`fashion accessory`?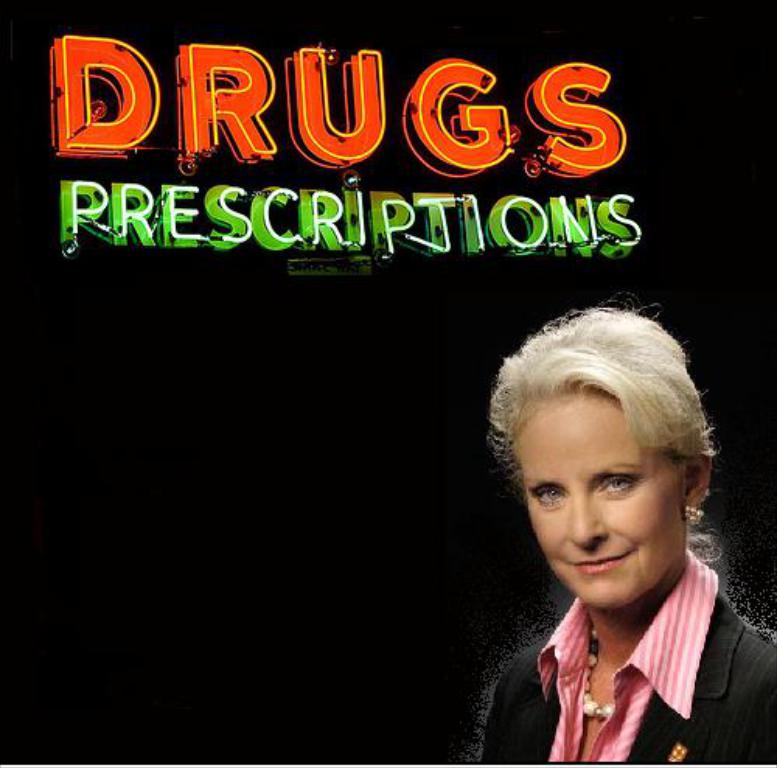
bbox=(682, 502, 696, 519)
